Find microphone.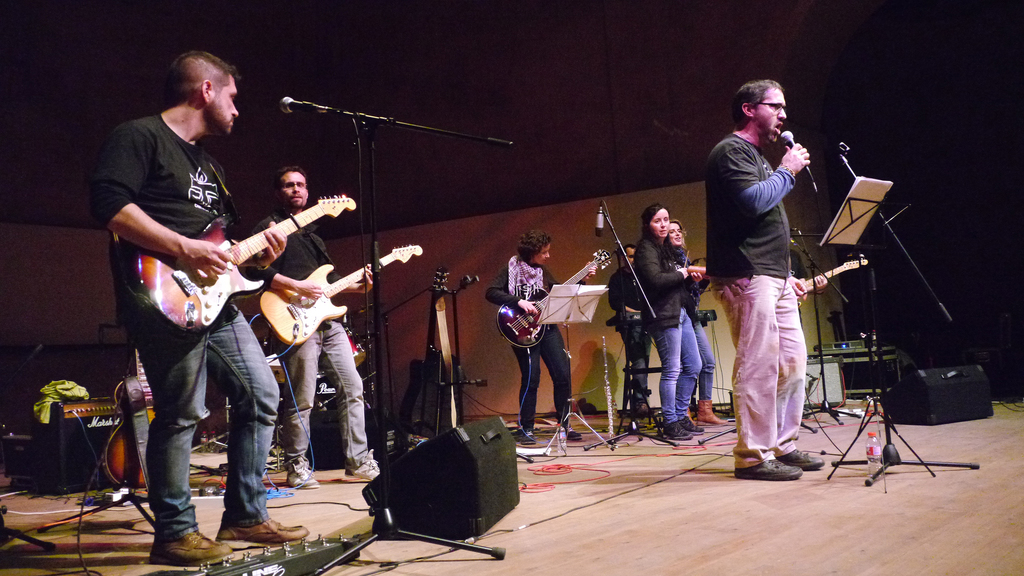
x1=278, y1=93, x2=321, y2=120.
